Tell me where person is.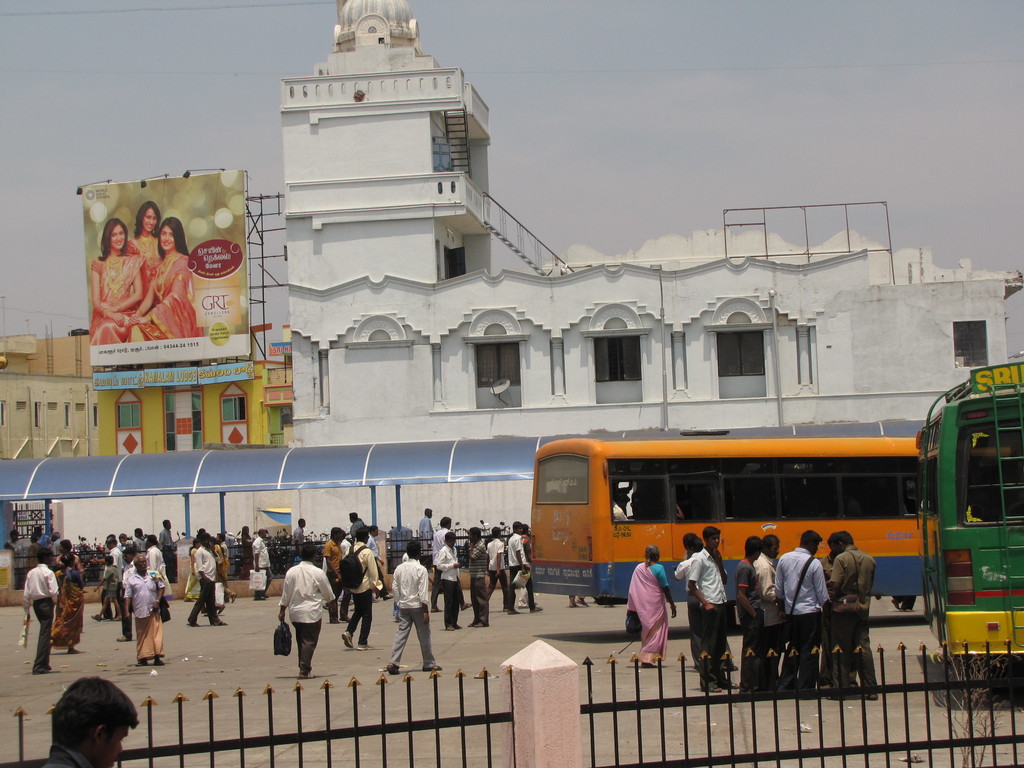
person is at bbox(86, 213, 140, 346).
